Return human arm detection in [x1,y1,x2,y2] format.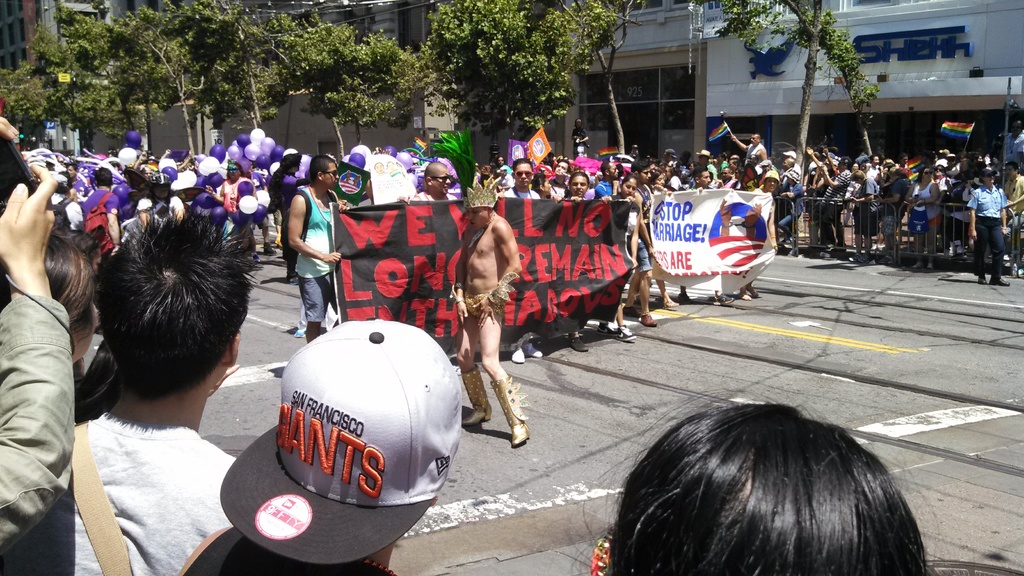
[104,195,121,257].
